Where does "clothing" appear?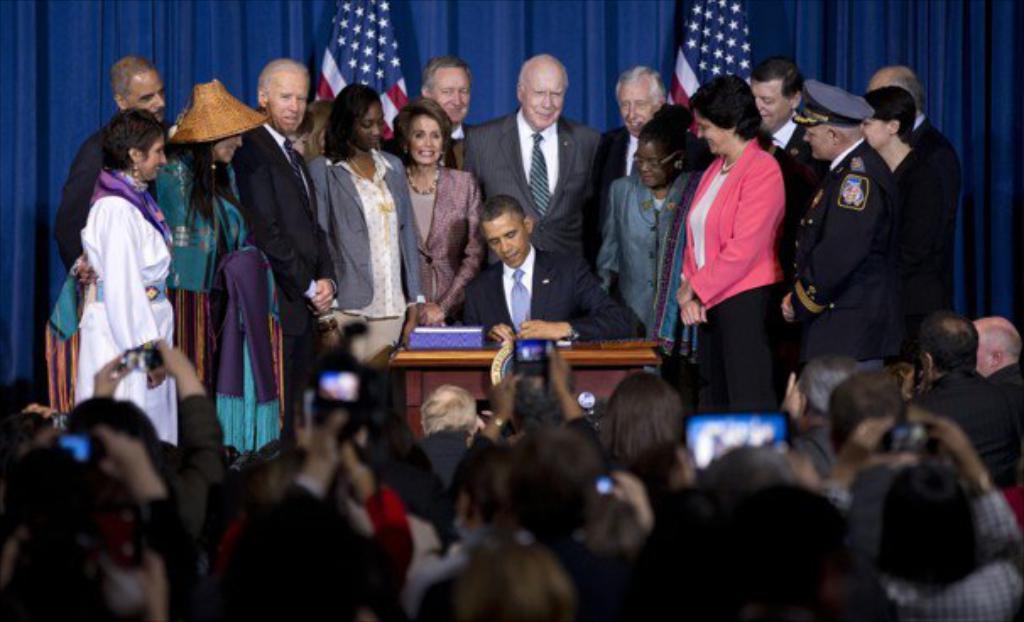
Appears at pyautogui.locateOnScreen(698, 282, 774, 428).
